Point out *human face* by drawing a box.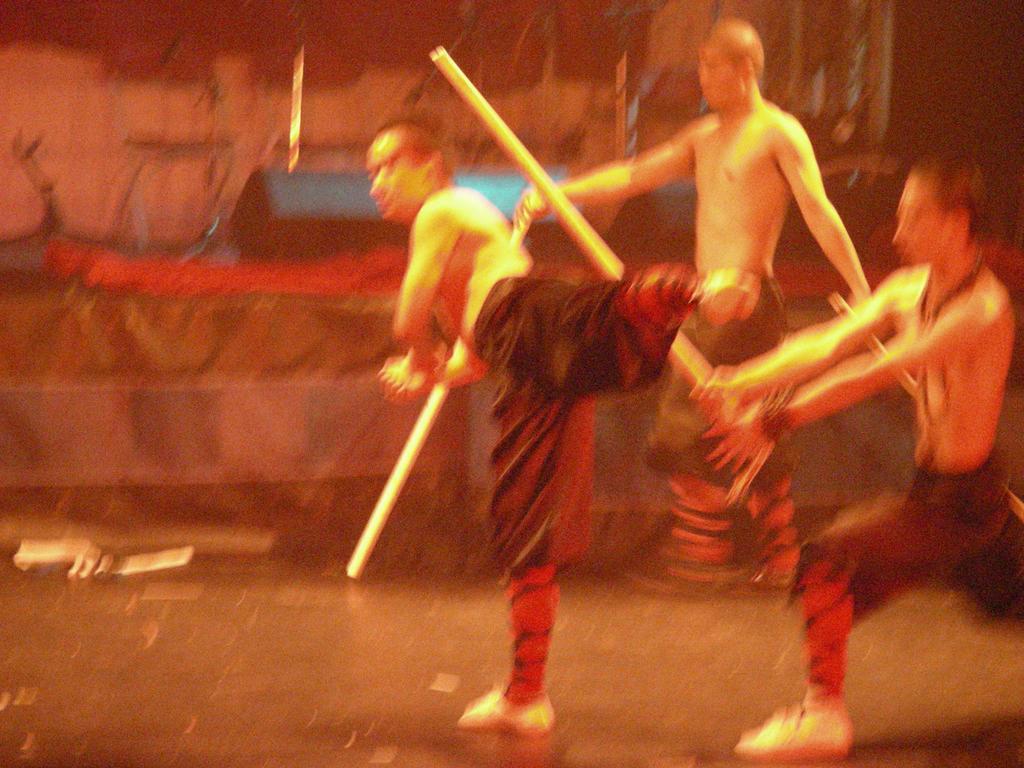
Rect(367, 125, 427, 226).
